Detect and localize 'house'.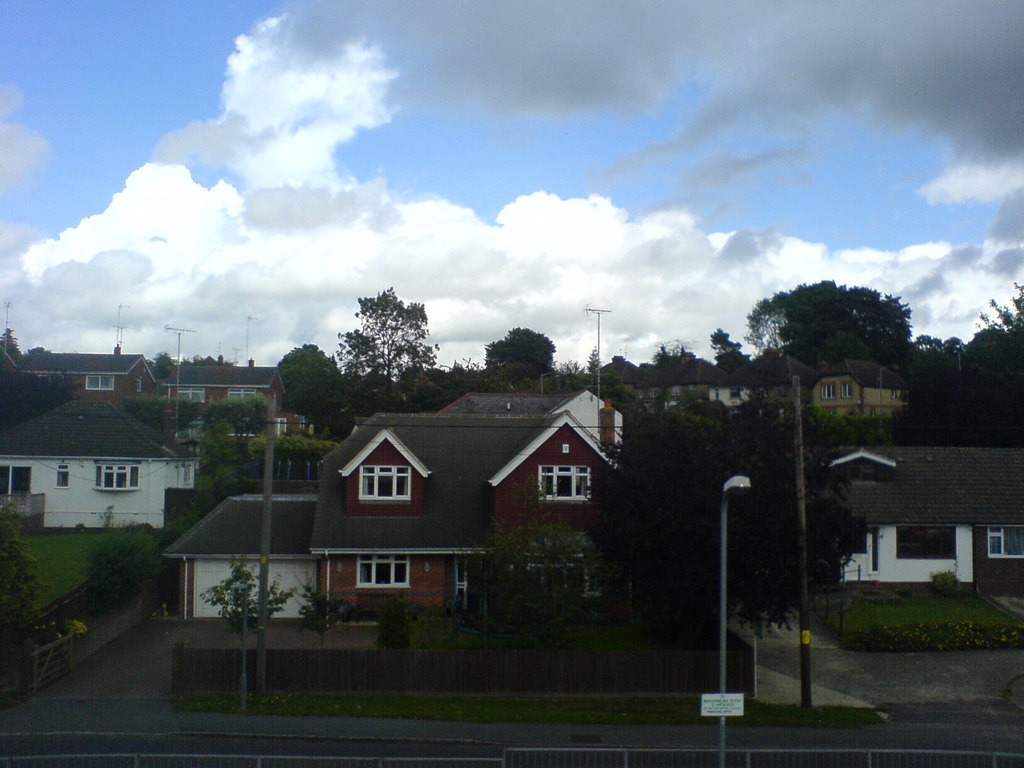
Localized at select_region(0, 404, 172, 532).
